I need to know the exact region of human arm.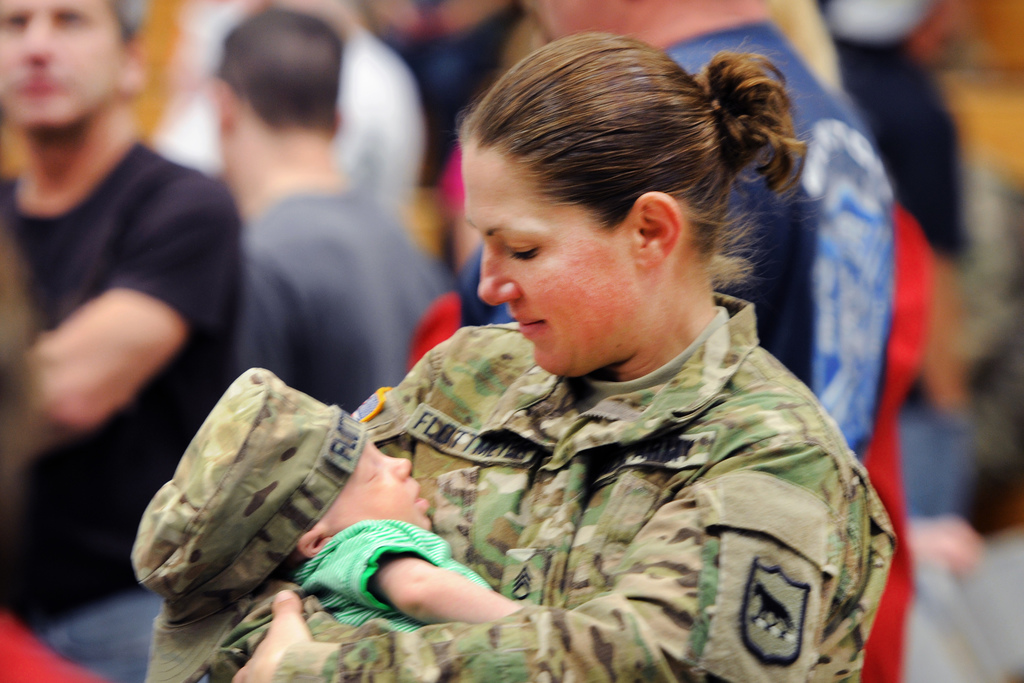
Region: 371/555/521/628.
